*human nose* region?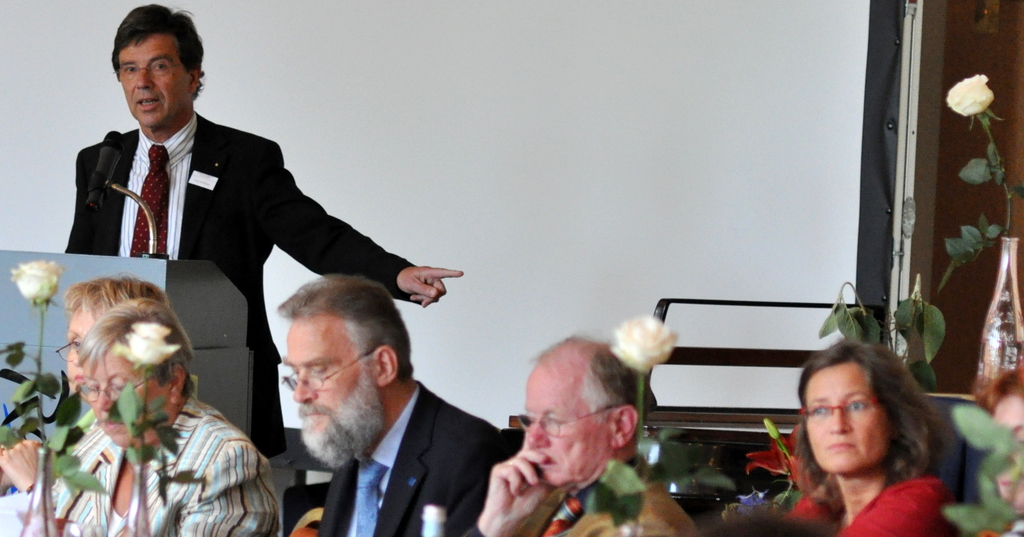
(left=135, top=67, right=152, bottom=88)
